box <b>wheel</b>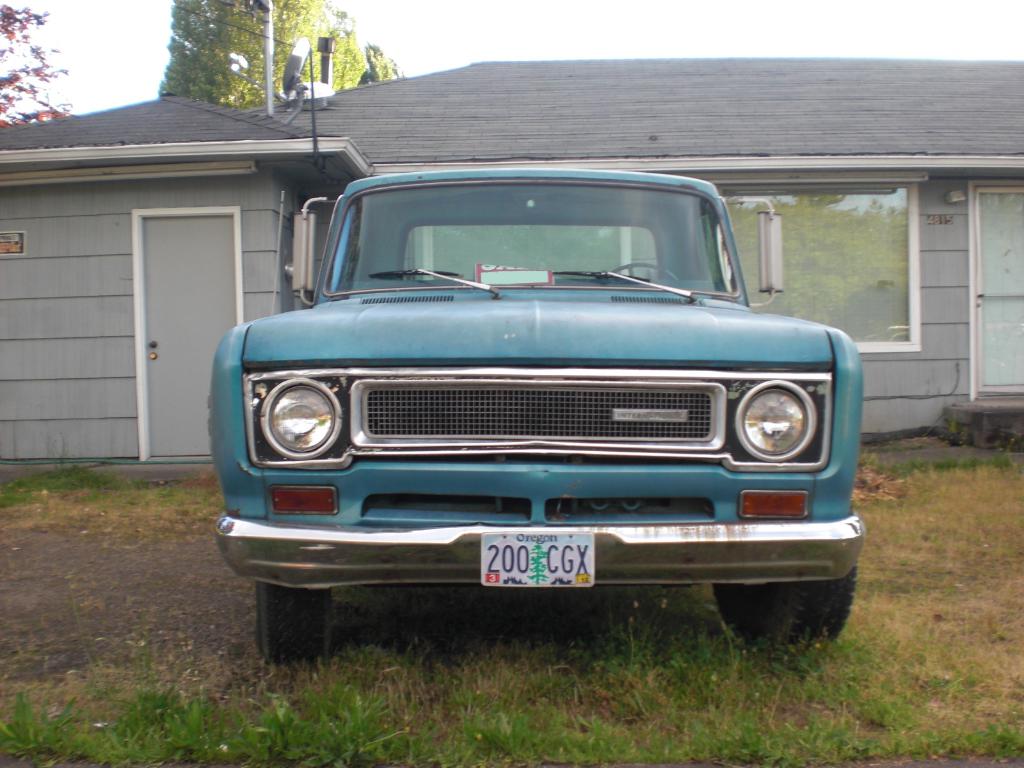
<box>250,584,329,660</box>
